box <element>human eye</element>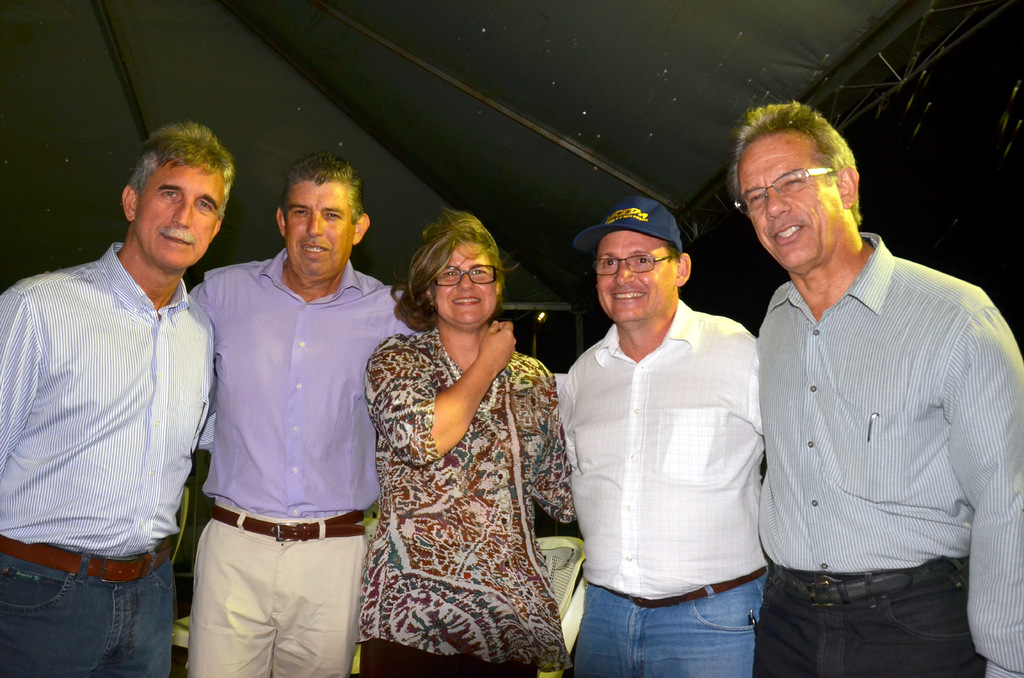
pyautogui.locateOnScreen(198, 200, 214, 212)
